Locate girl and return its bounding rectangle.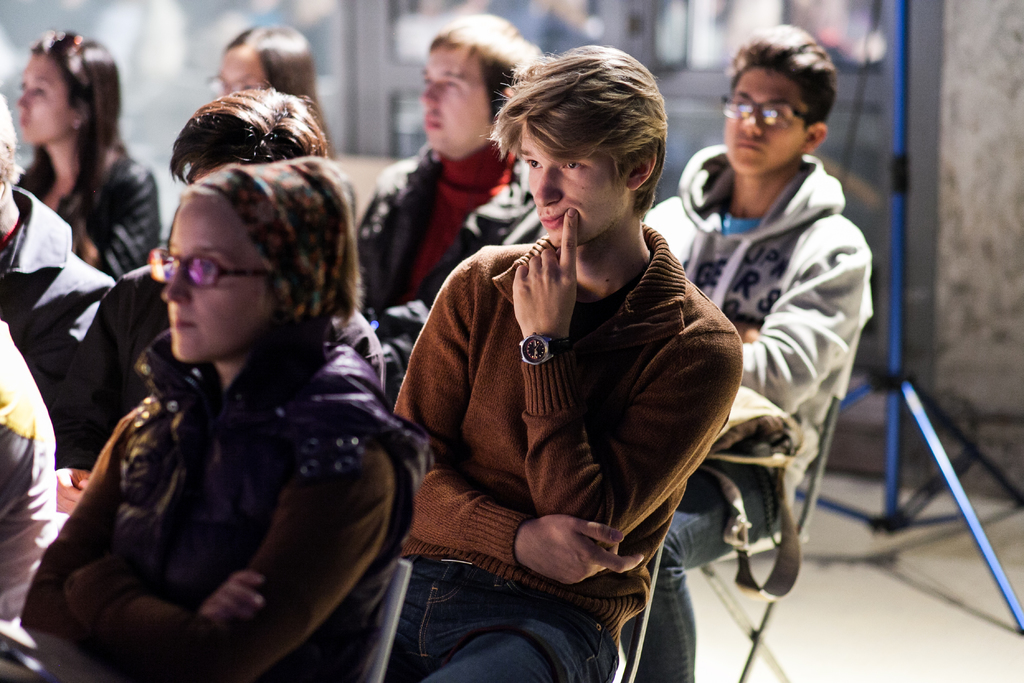
[214,25,337,163].
